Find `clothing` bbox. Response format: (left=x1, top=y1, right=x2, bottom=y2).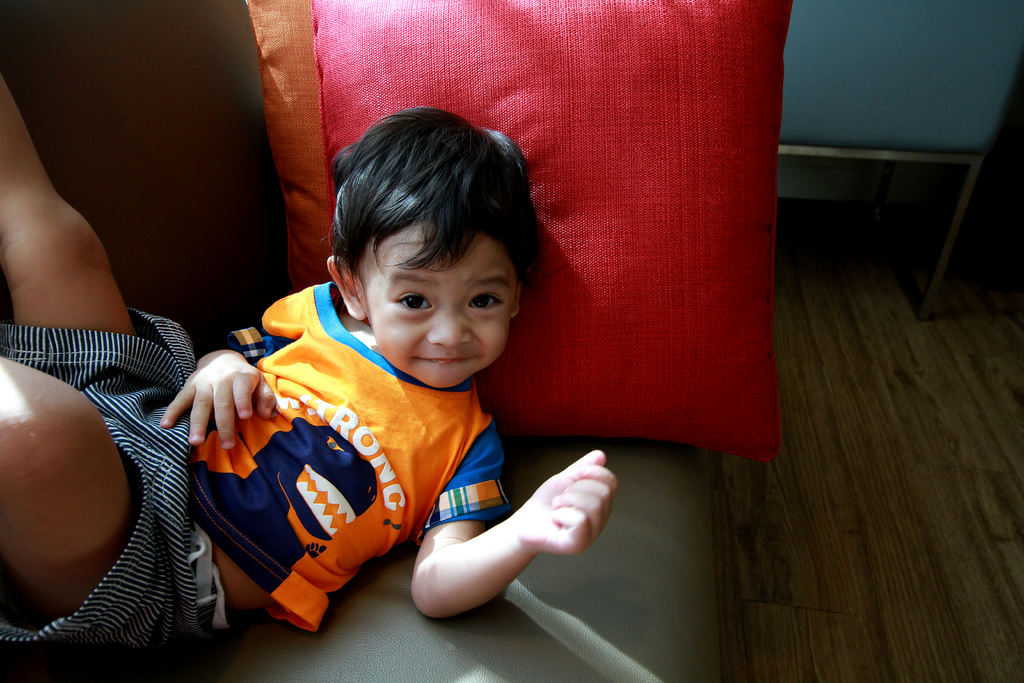
(left=0, top=308, right=217, bottom=639).
